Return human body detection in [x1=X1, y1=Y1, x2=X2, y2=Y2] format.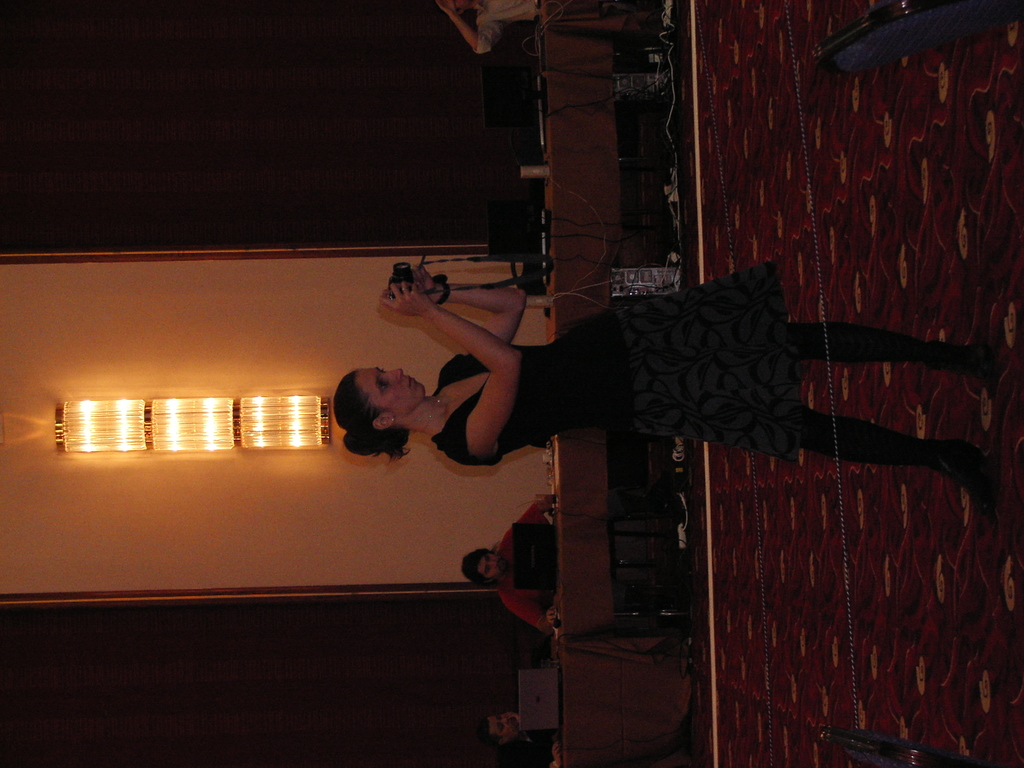
[x1=331, y1=258, x2=1004, y2=494].
